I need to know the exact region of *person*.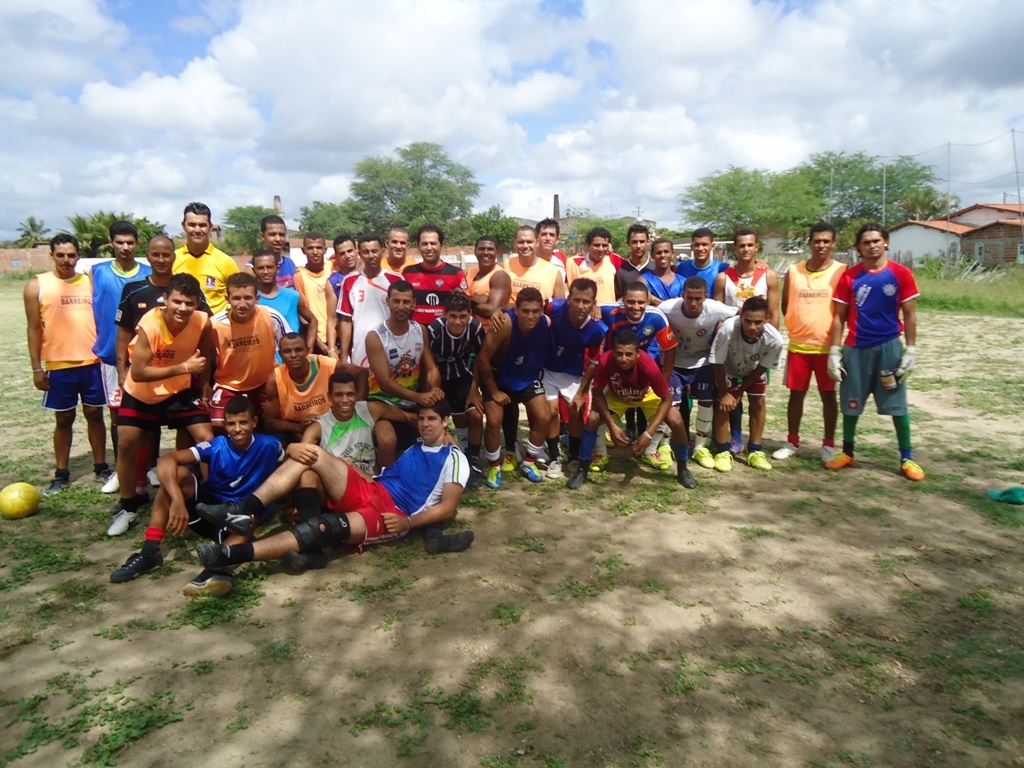
Region: box=[290, 230, 336, 354].
